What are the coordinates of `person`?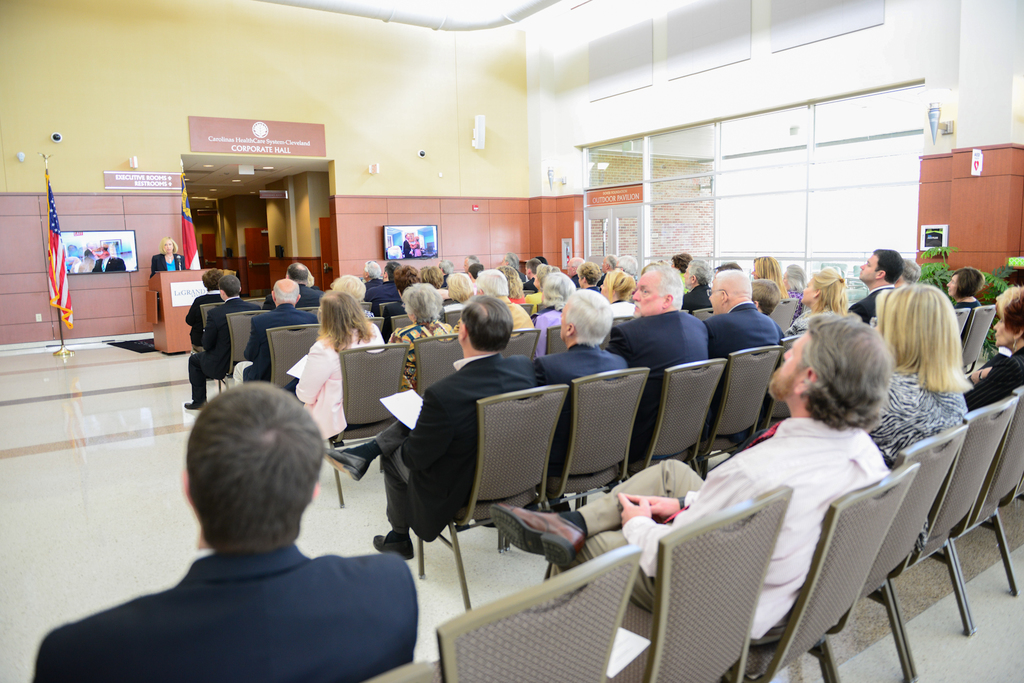
region(376, 280, 454, 406).
